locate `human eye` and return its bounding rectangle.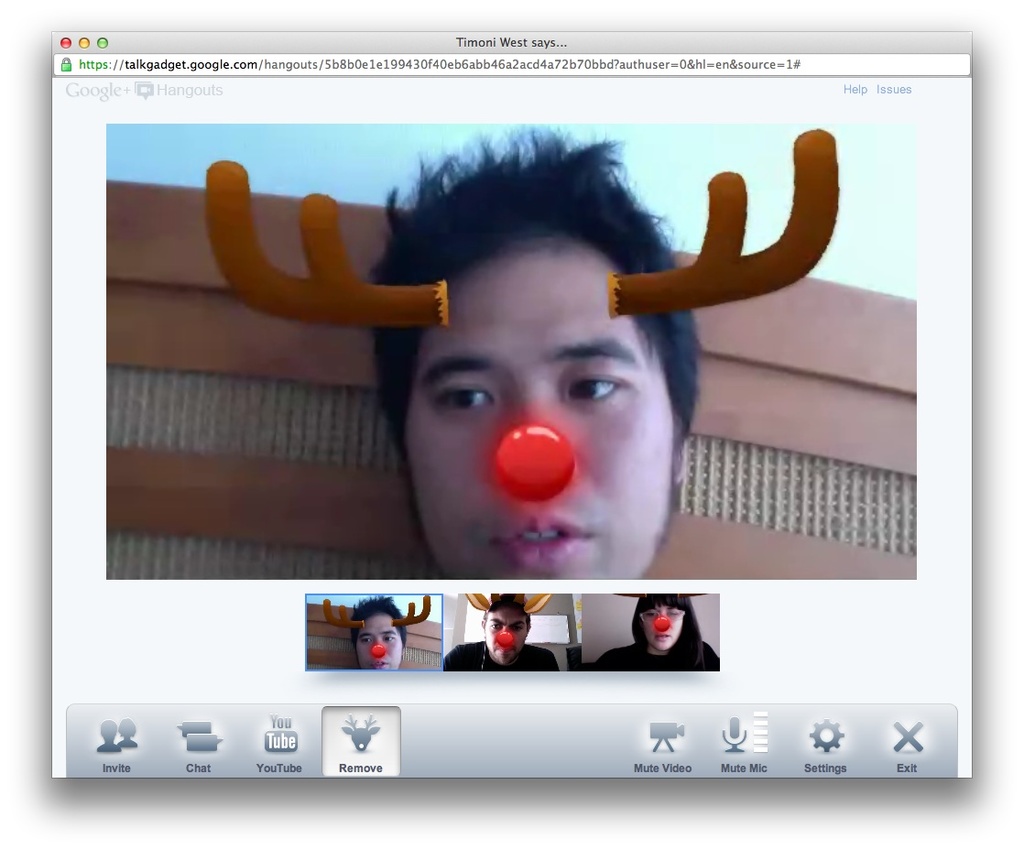
(668,611,681,617).
